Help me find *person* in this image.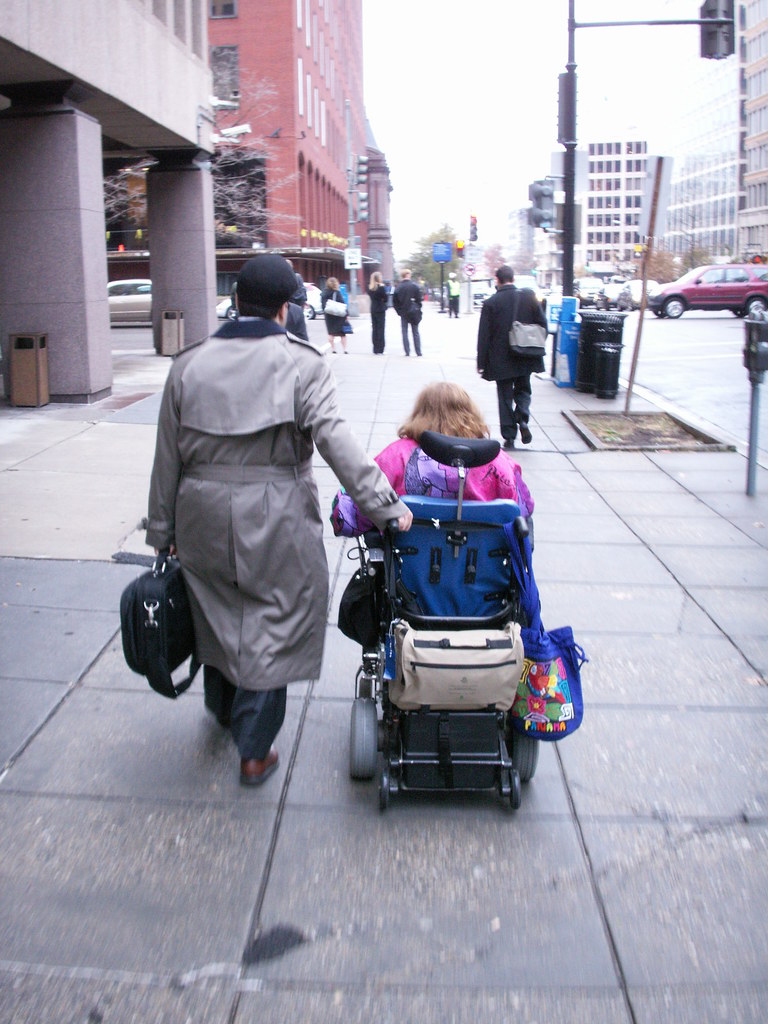
Found it: x1=283, y1=261, x2=311, y2=344.
